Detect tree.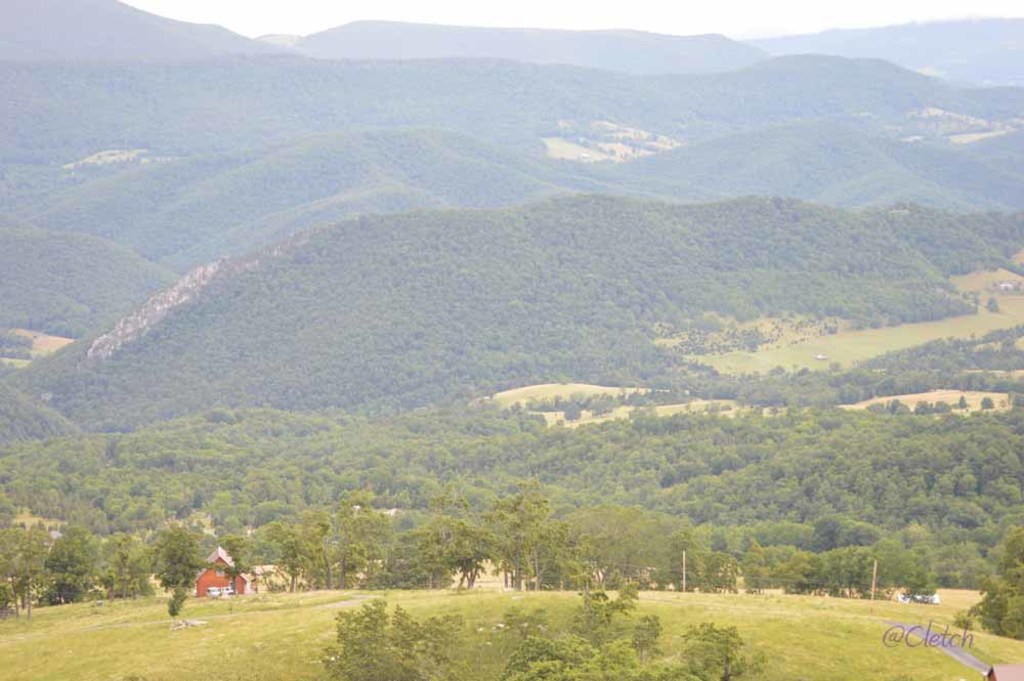
Detected at <box>0,523,62,613</box>.
